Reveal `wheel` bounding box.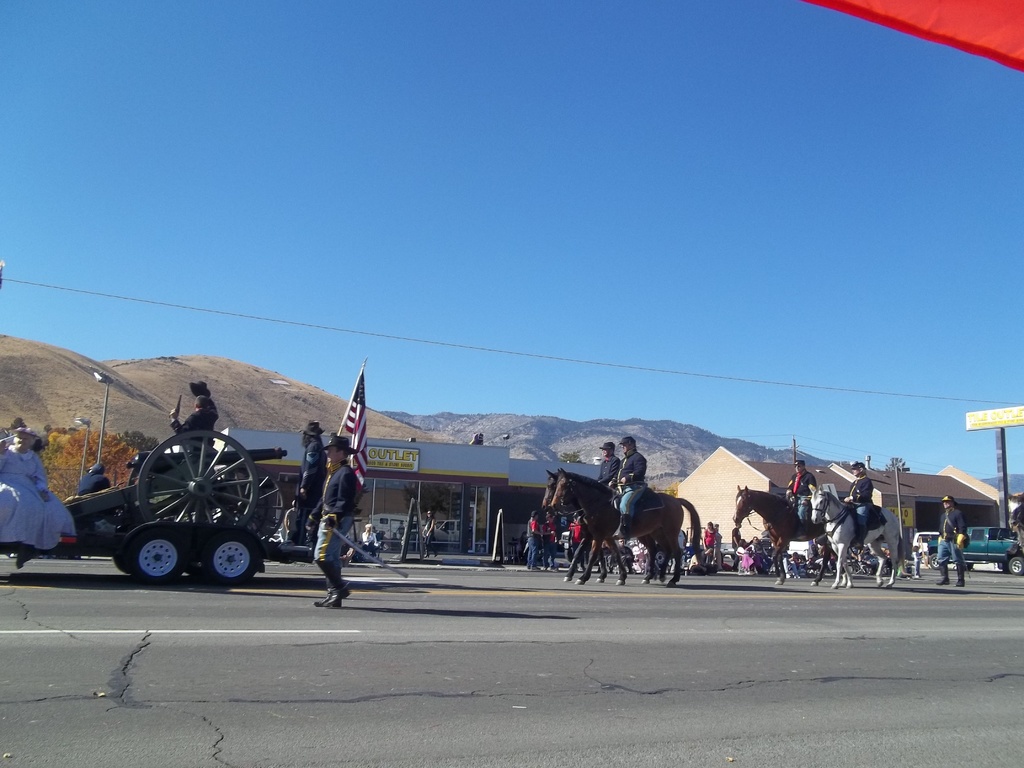
Revealed: (1006,558,1022,573).
